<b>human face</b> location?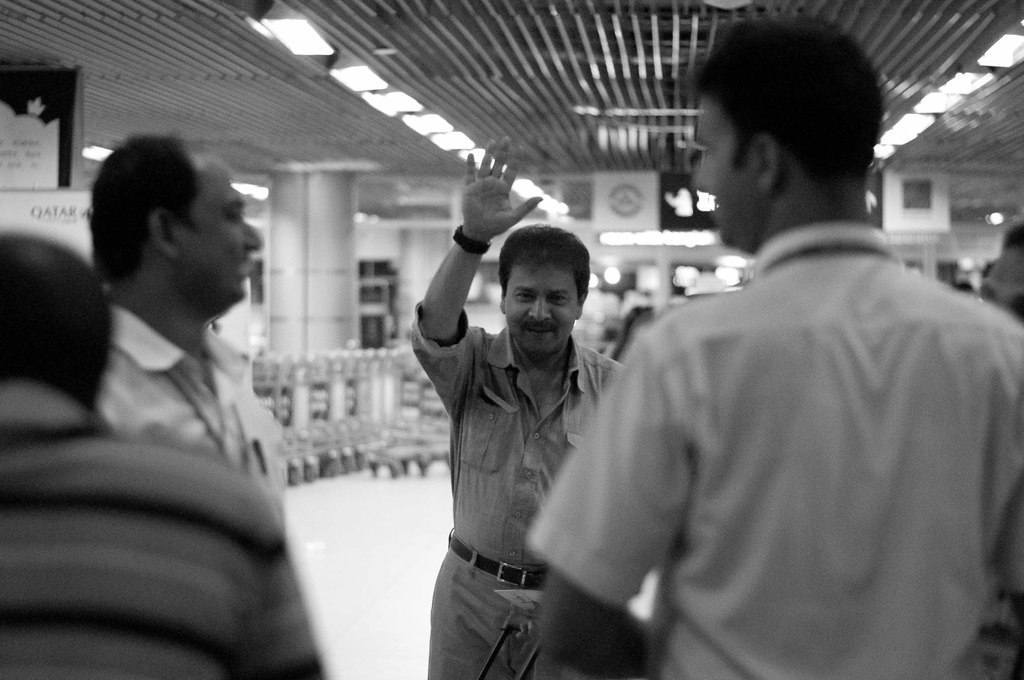
<bbox>689, 92, 753, 242</bbox>
